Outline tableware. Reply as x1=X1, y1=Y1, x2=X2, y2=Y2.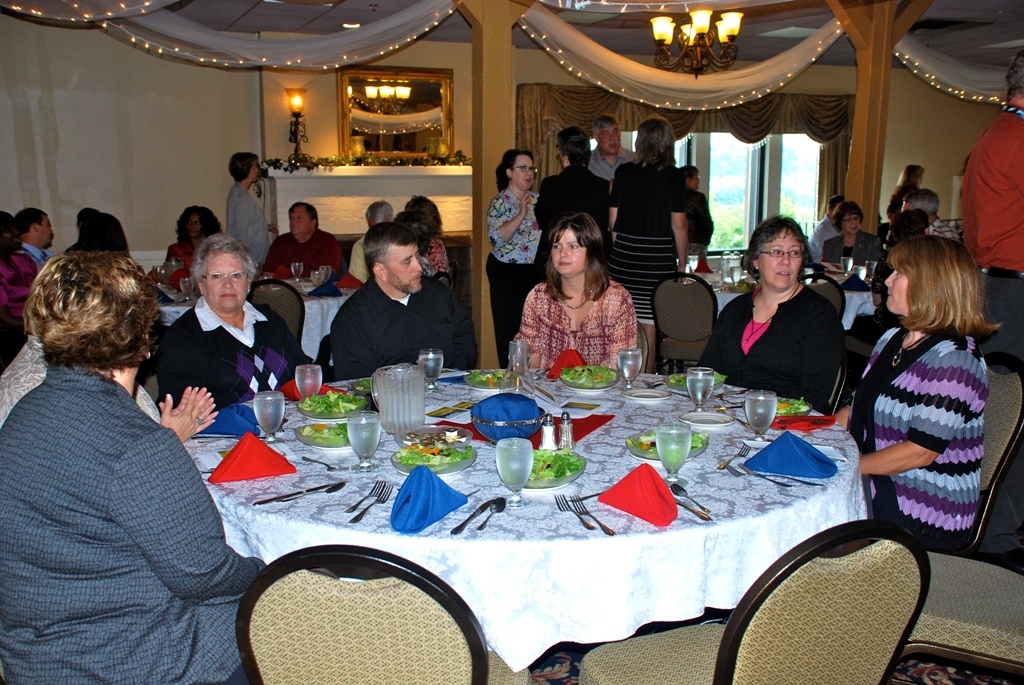
x1=152, y1=266, x2=166, y2=294.
